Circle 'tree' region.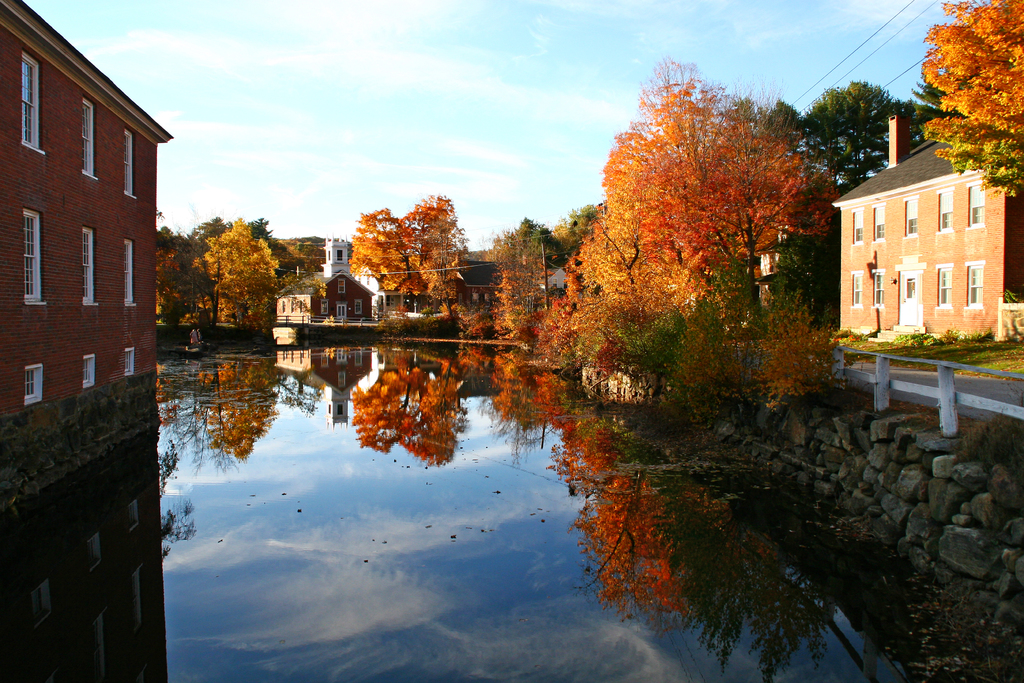
Region: (x1=342, y1=185, x2=465, y2=313).
